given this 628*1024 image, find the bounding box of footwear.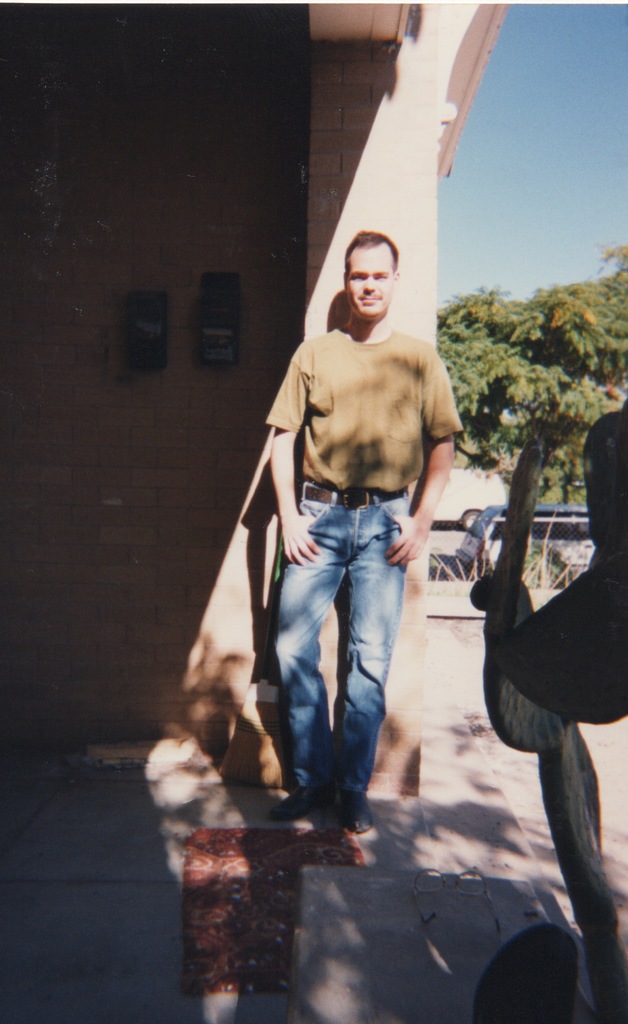
<region>269, 787, 330, 824</region>.
